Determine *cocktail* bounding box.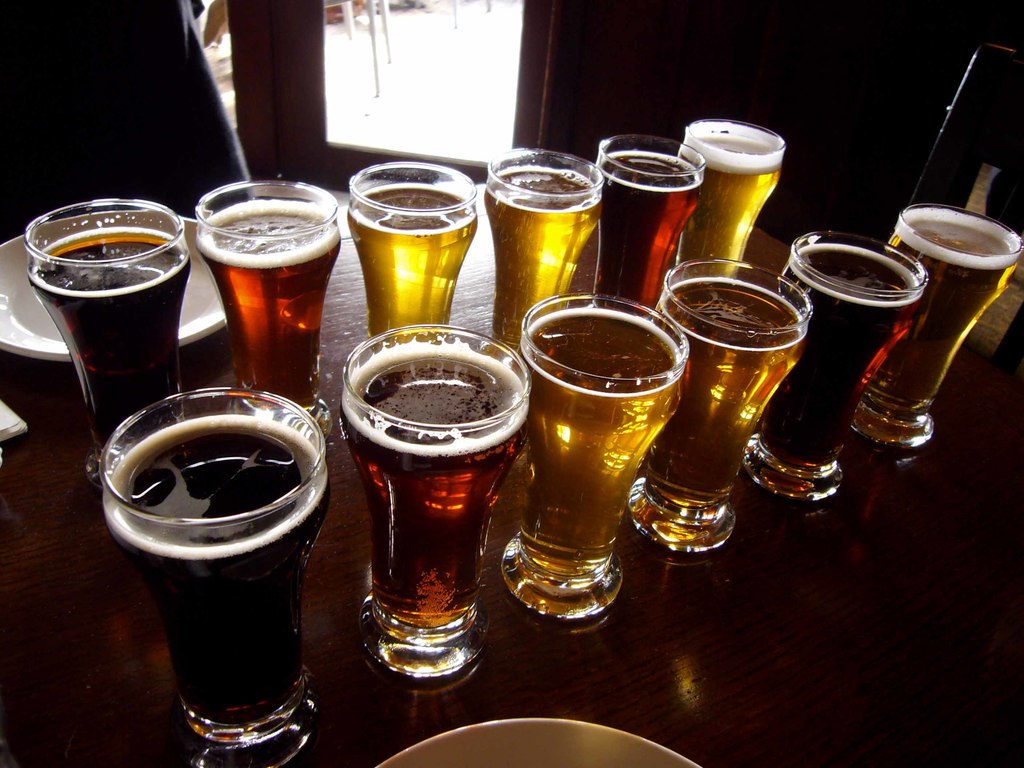
Determined: box(190, 180, 346, 425).
